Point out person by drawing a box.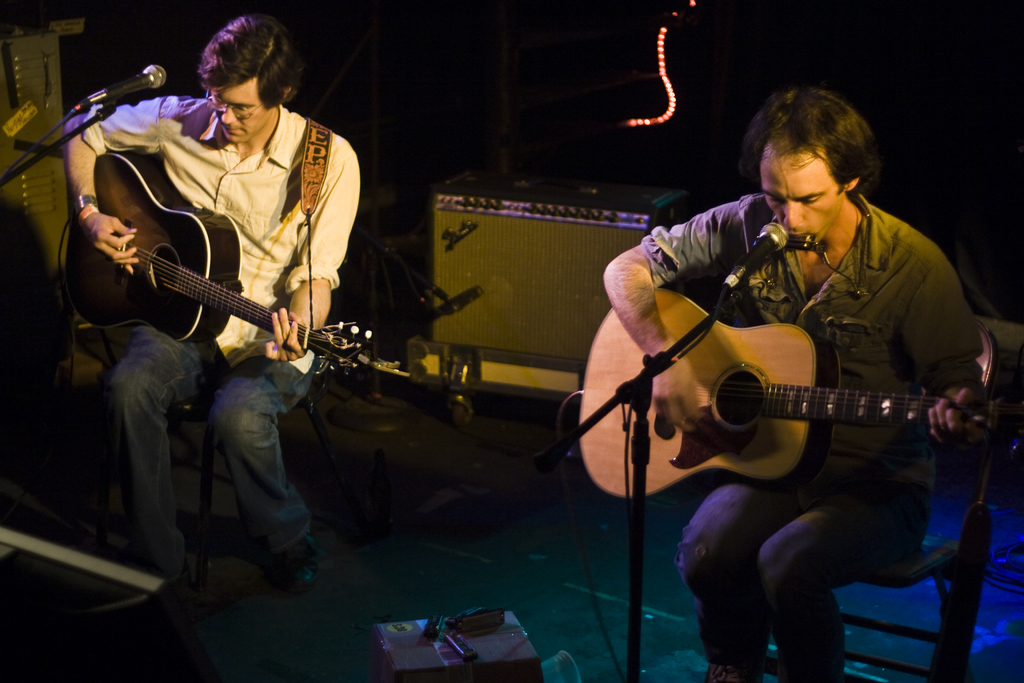
[x1=54, y1=1, x2=348, y2=611].
